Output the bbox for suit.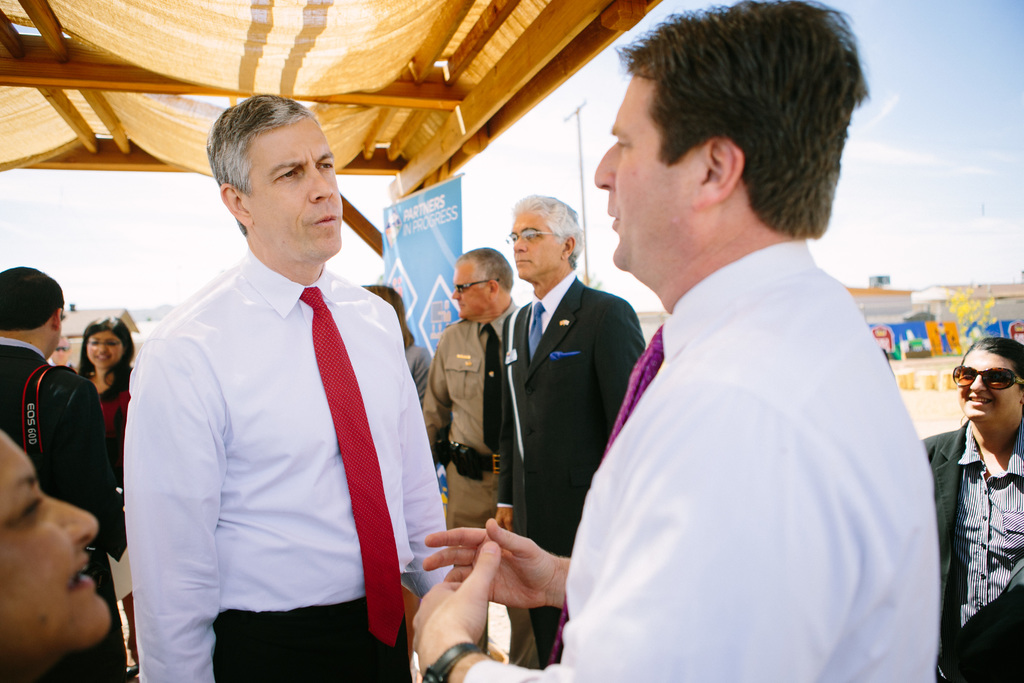
bbox=[504, 266, 646, 672].
